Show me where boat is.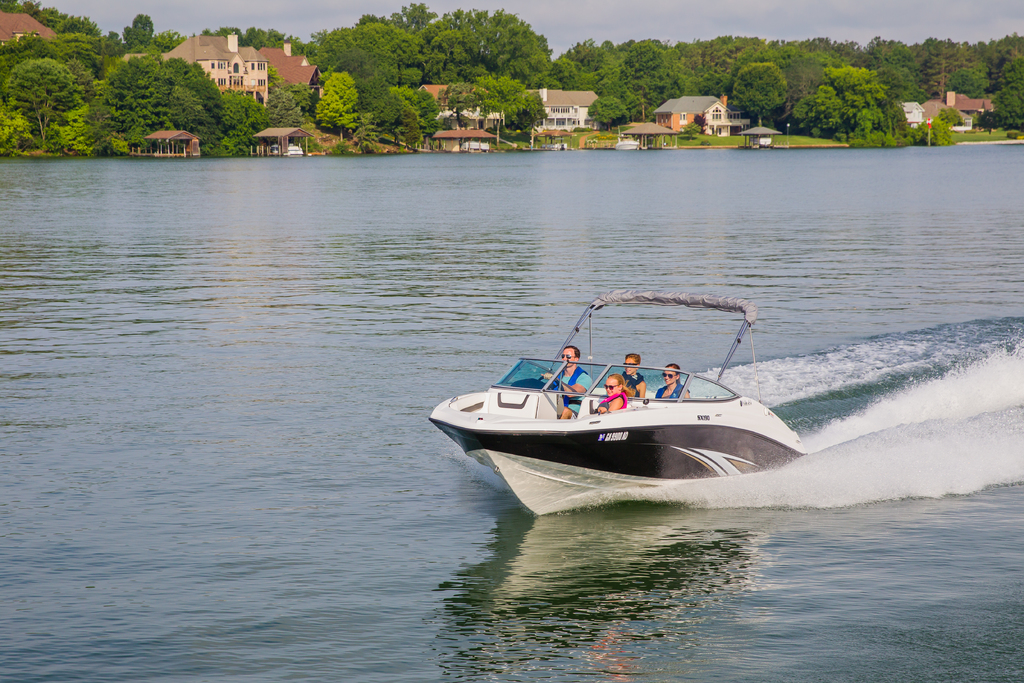
boat is at (left=440, top=288, right=843, bottom=492).
